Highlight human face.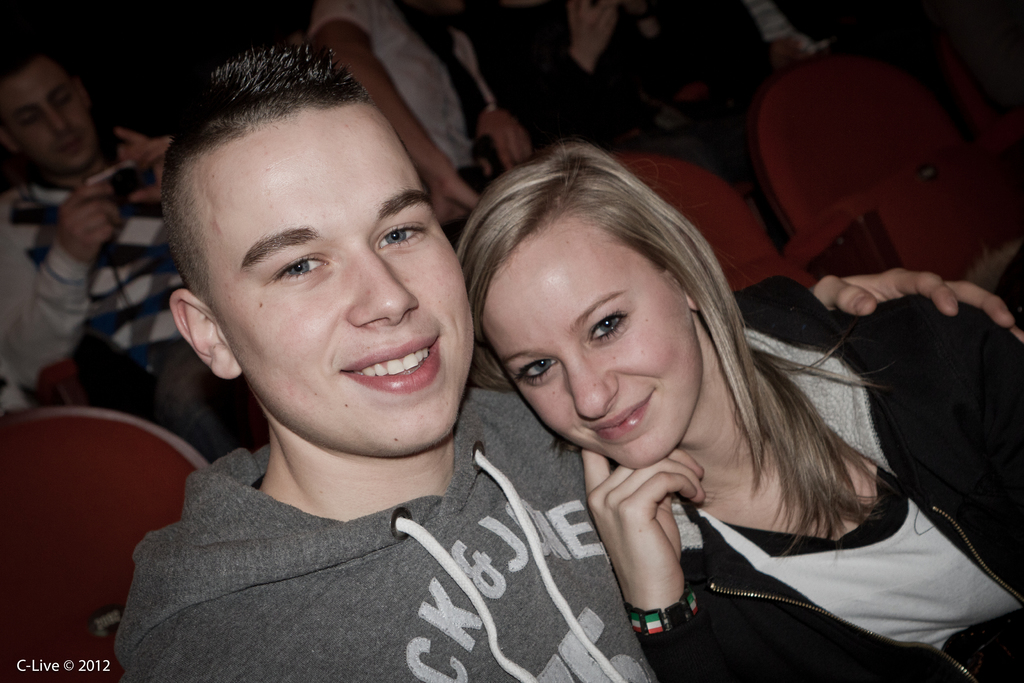
Highlighted region: Rect(196, 101, 478, 461).
